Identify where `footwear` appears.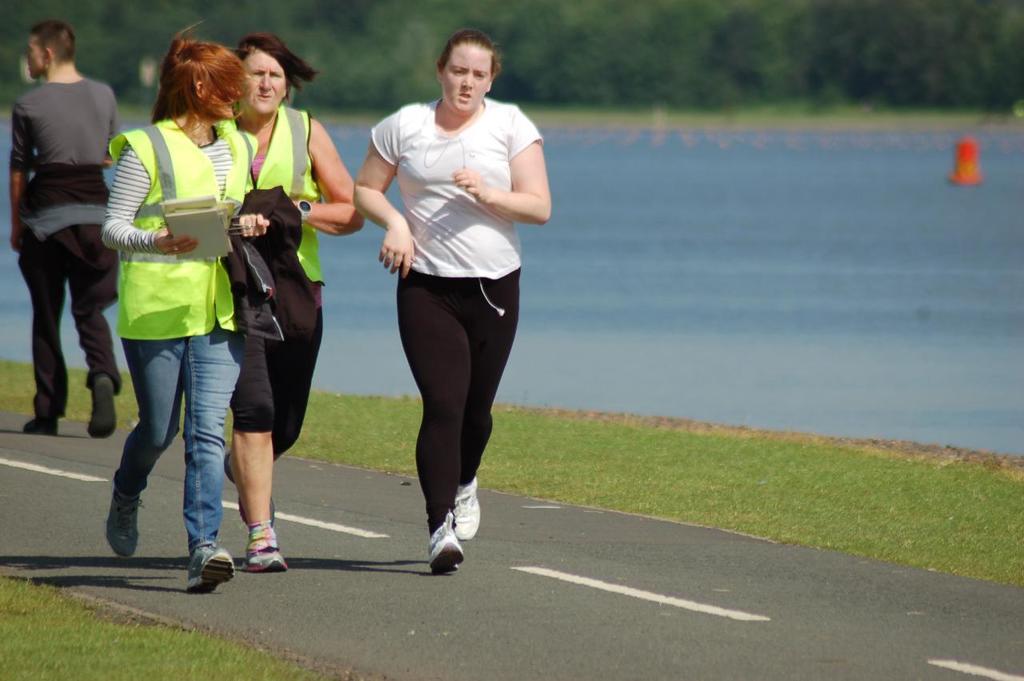
Appears at pyautogui.locateOnScreen(87, 371, 117, 439).
